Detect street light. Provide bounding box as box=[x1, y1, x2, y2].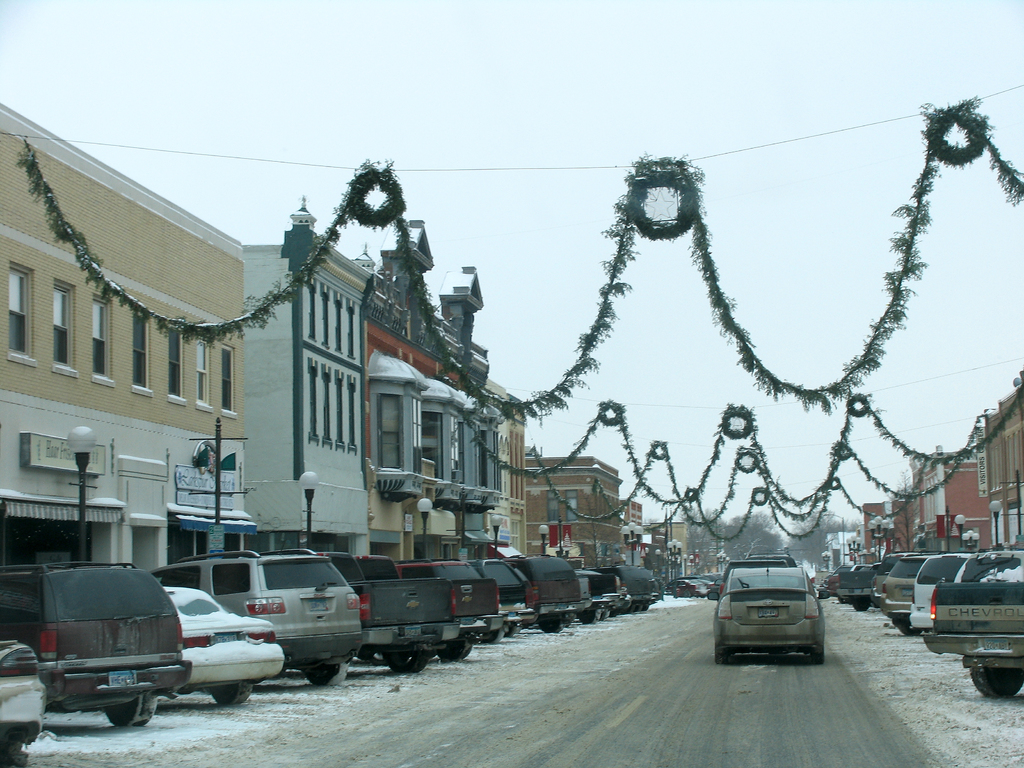
box=[869, 514, 898, 556].
